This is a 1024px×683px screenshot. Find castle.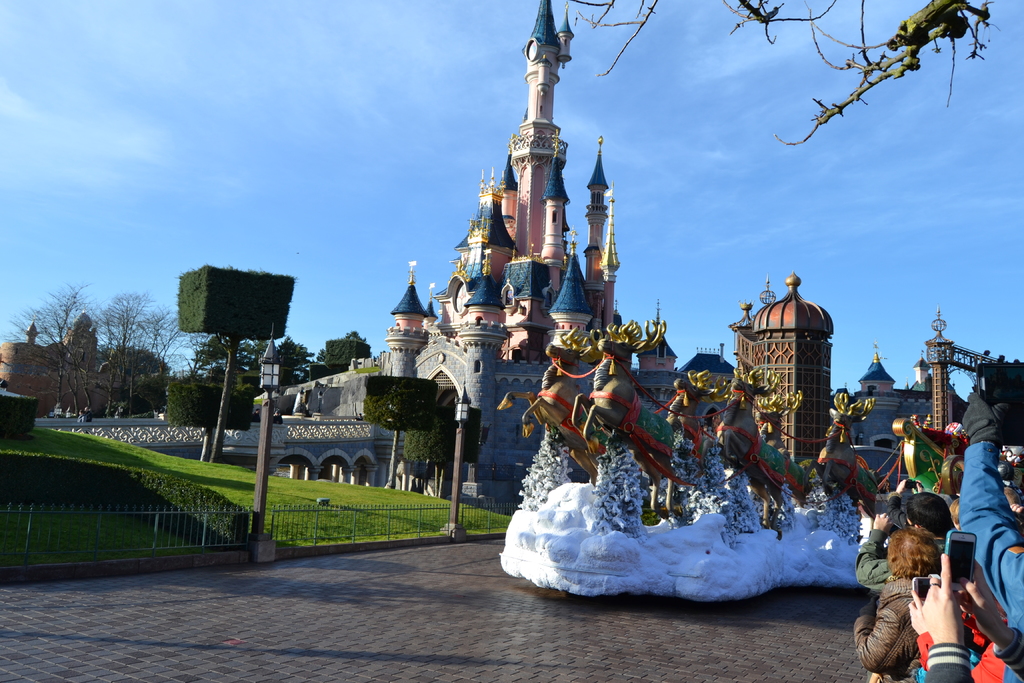
Bounding box: detection(300, 21, 860, 566).
